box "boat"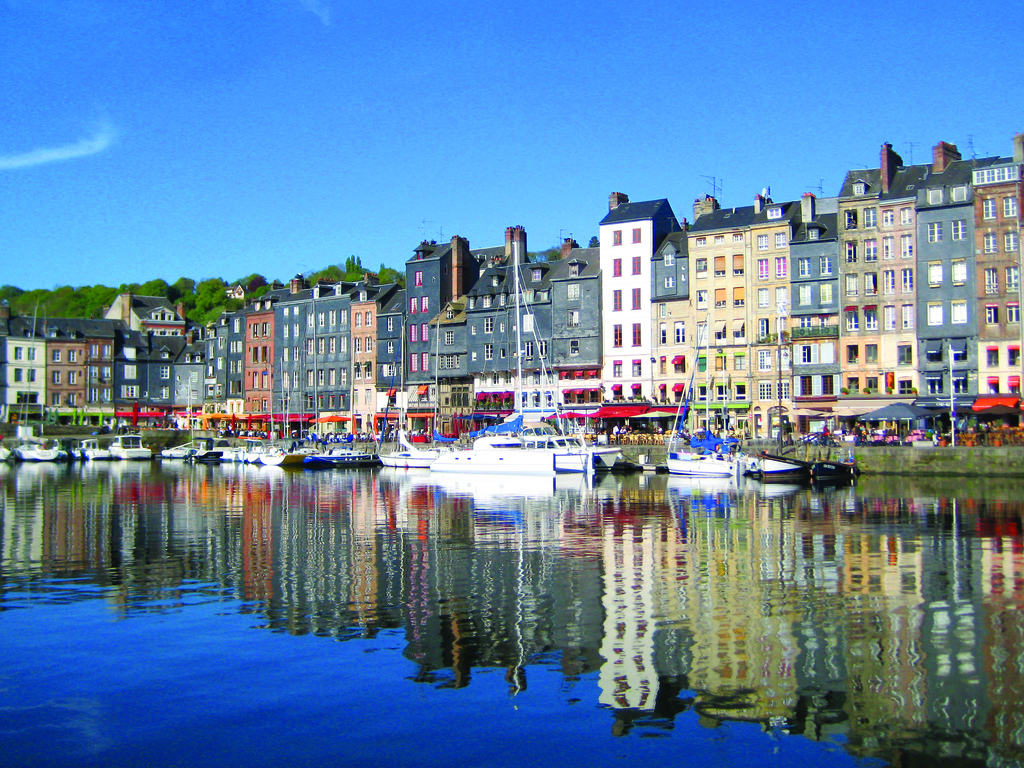
locate(161, 431, 230, 464)
